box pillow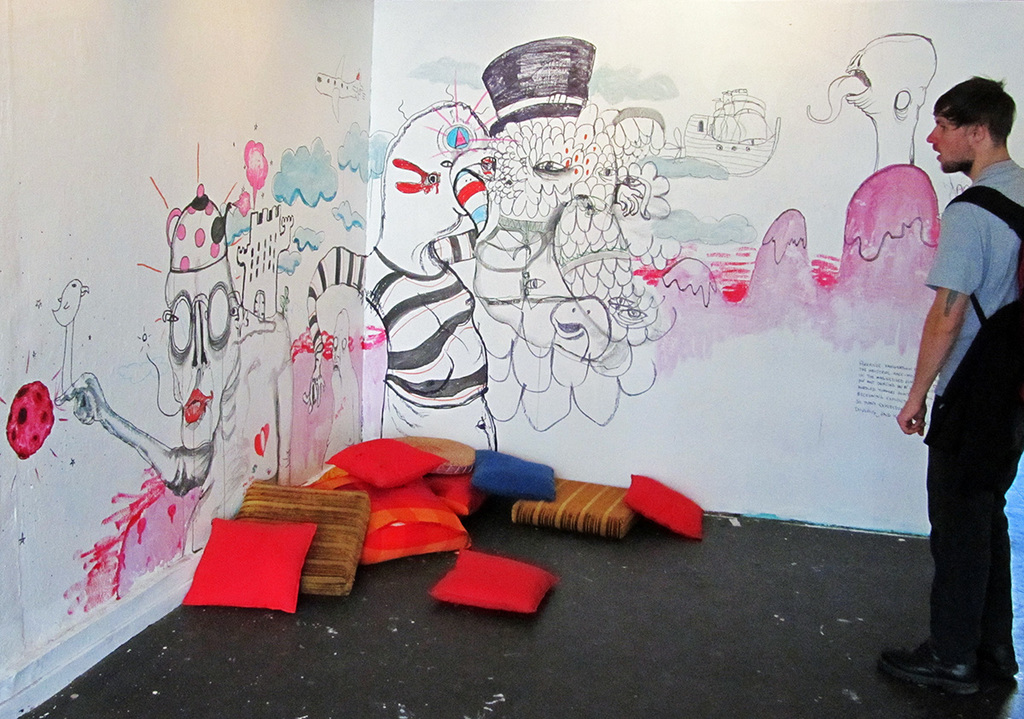
Rect(431, 546, 557, 620)
